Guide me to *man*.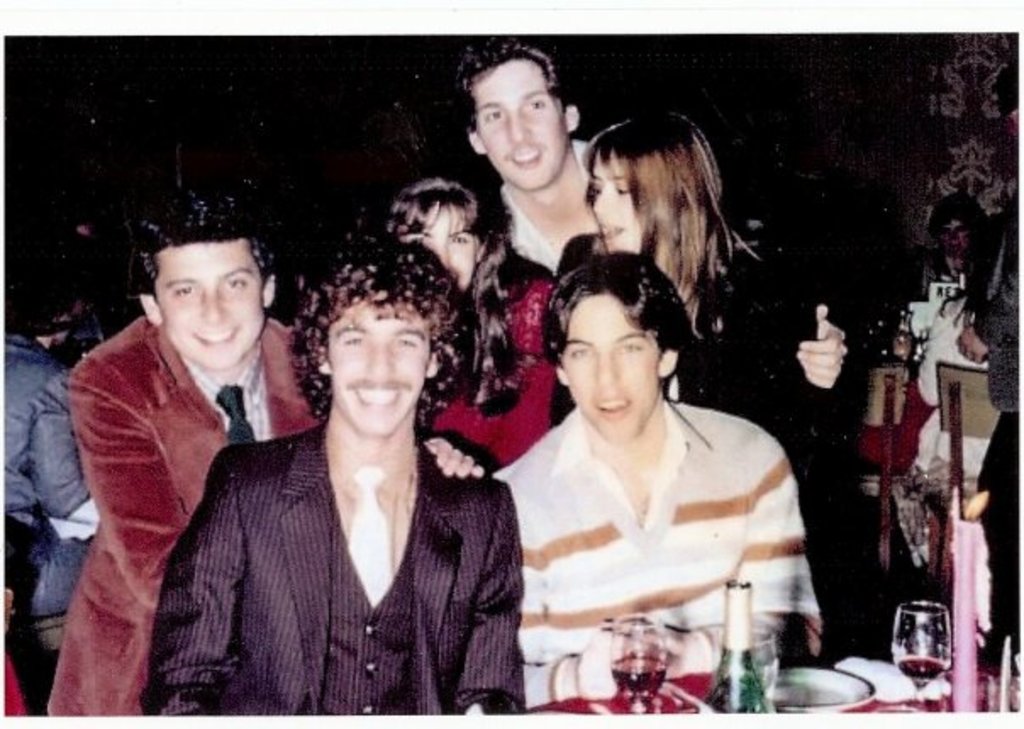
Guidance: 448/31/604/283.
